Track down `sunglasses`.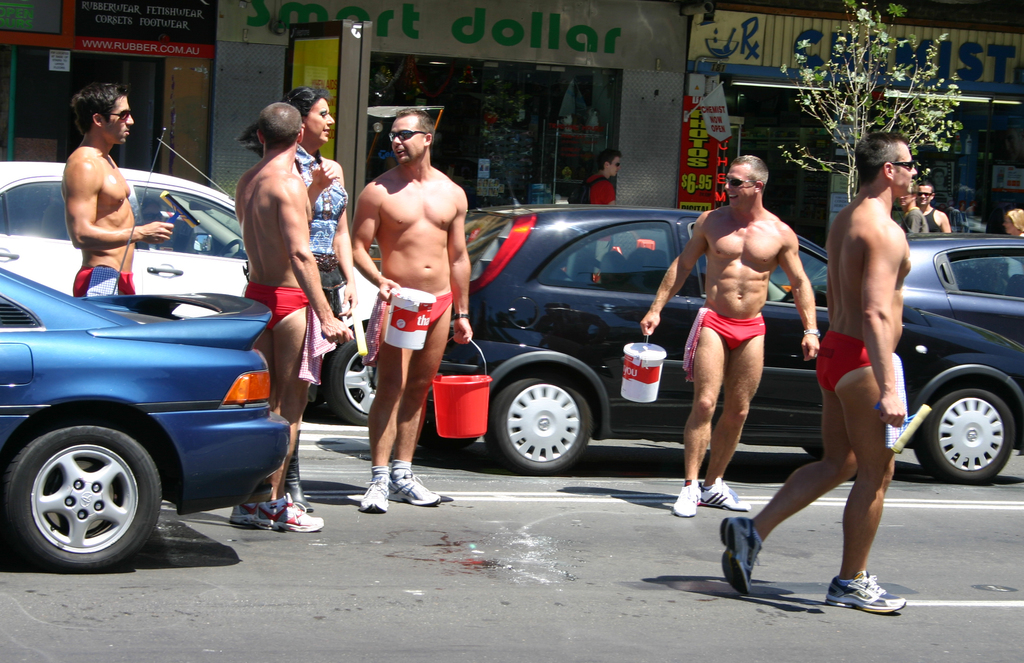
Tracked to (x1=112, y1=110, x2=129, y2=123).
